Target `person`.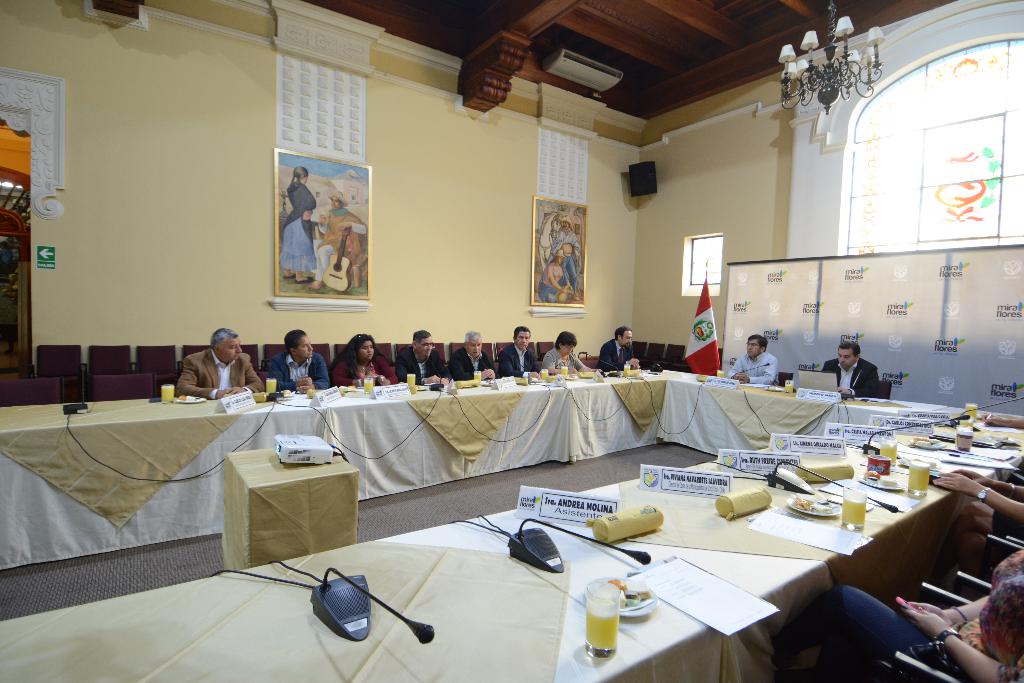
Target region: 307,193,365,281.
